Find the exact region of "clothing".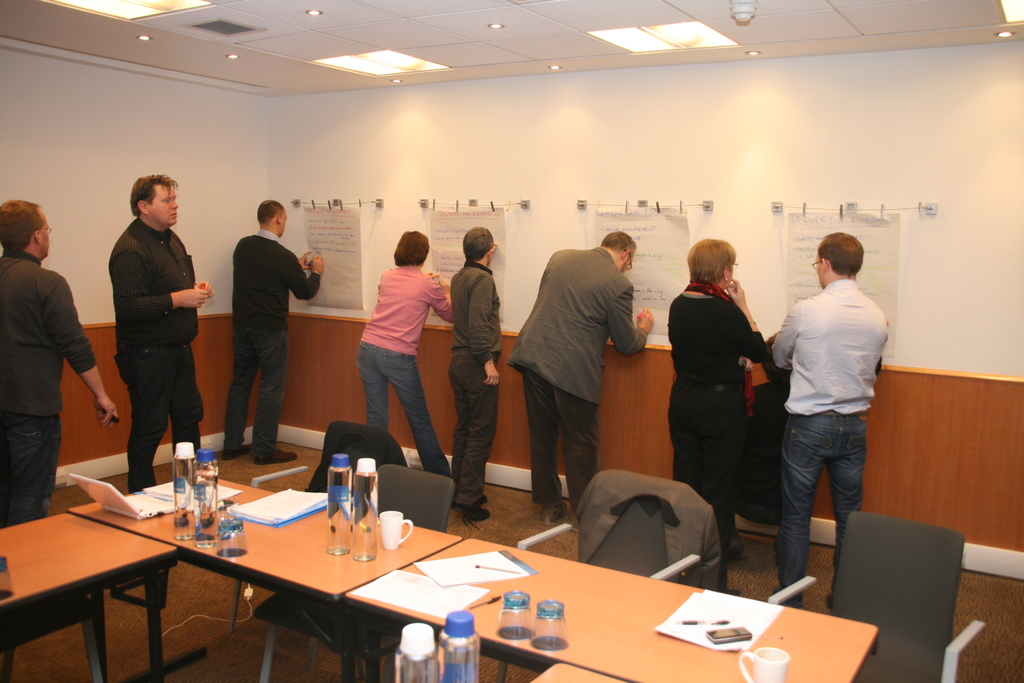
Exact region: bbox(360, 267, 457, 479).
